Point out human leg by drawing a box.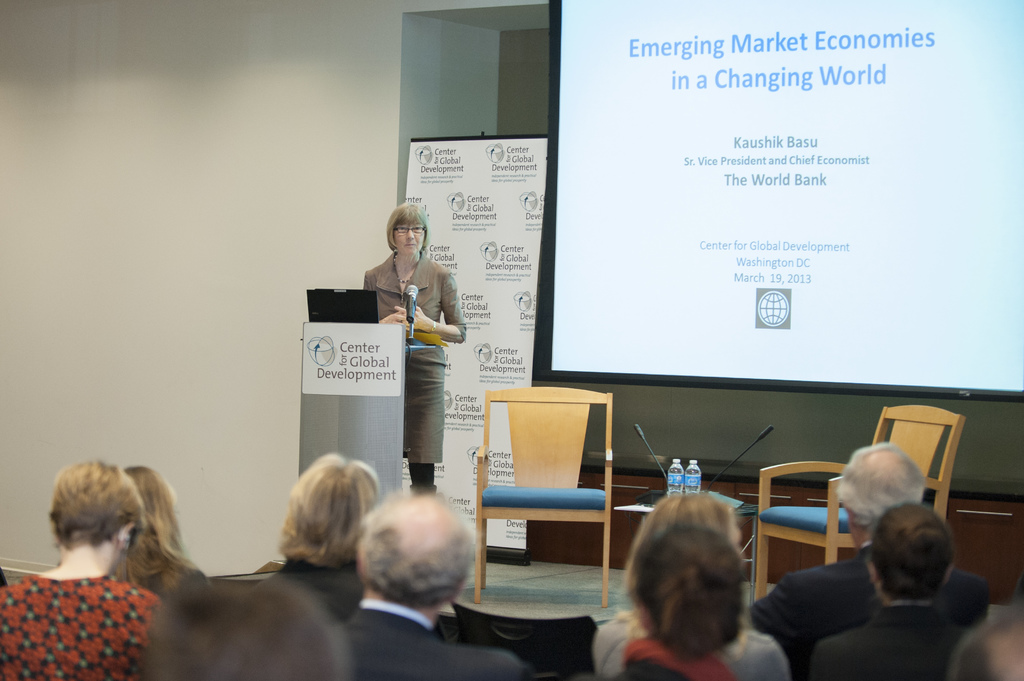
box=[400, 339, 448, 493].
